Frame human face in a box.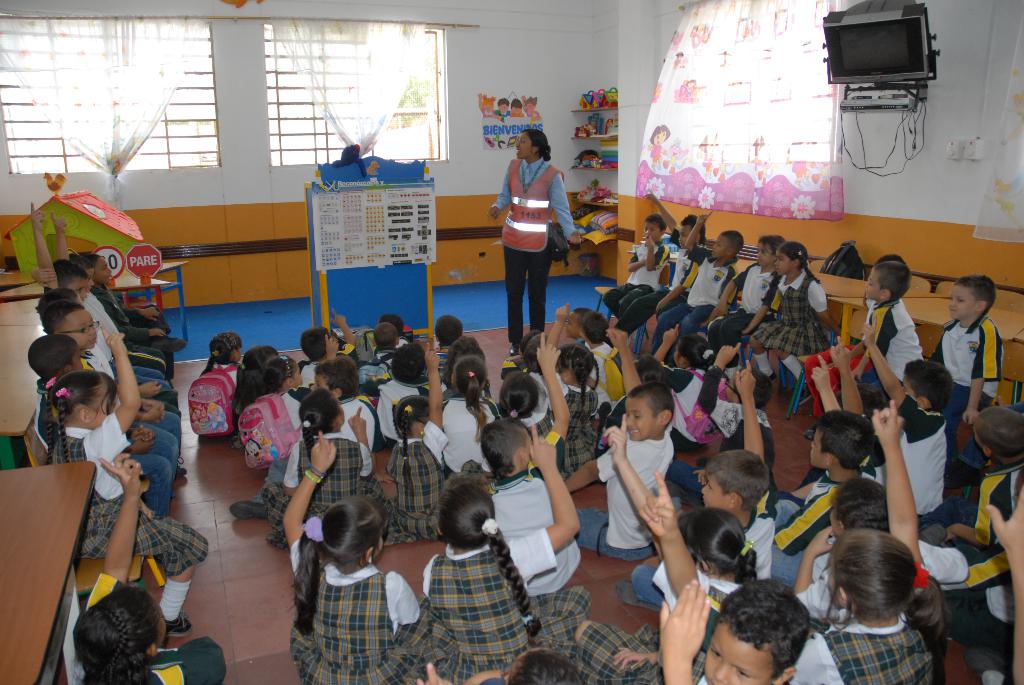
(754, 240, 772, 266).
